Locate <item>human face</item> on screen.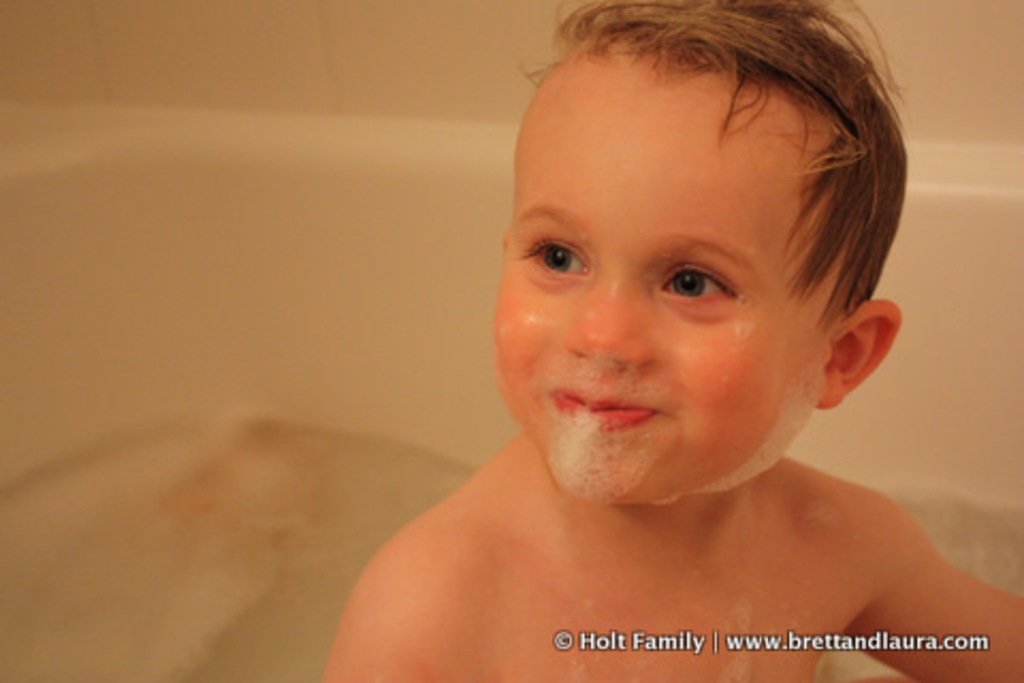
On screen at bbox=[497, 53, 832, 499].
